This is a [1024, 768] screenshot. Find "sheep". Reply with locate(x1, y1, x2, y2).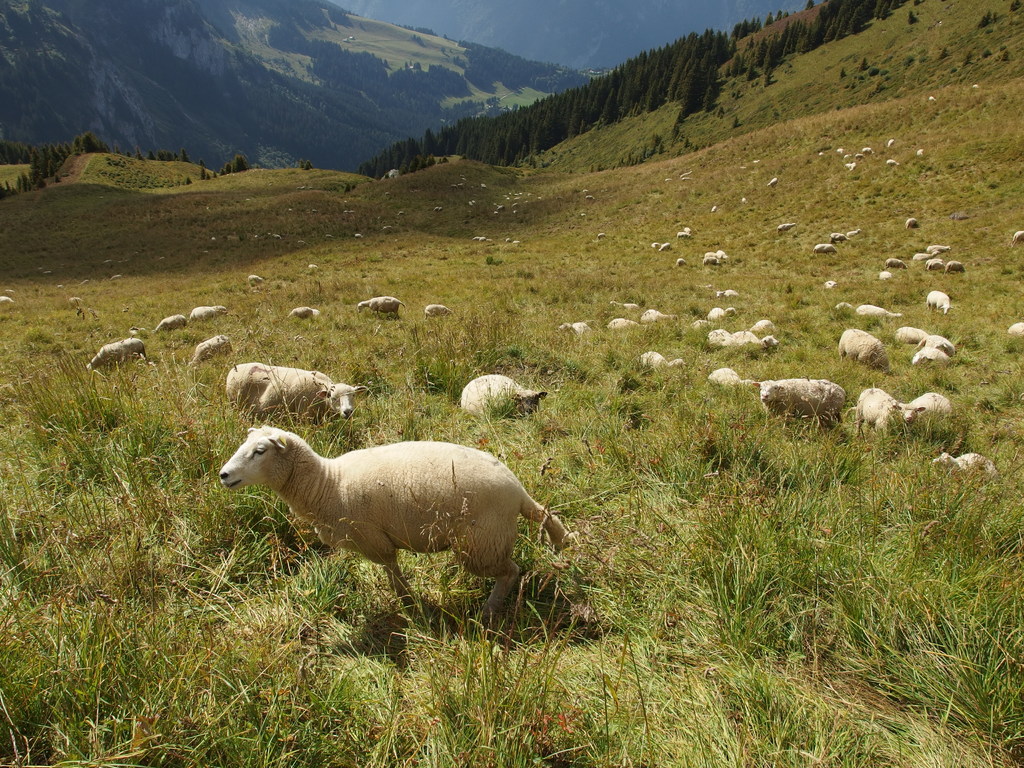
locate(158, 314, 190, 329).
